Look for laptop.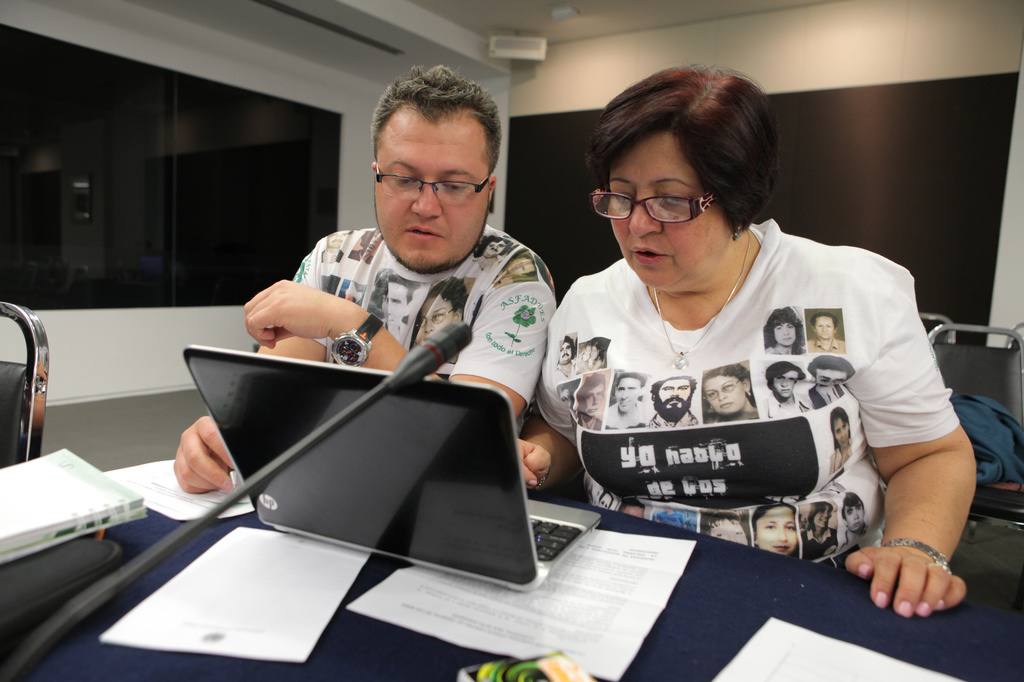
Found: (x1=181, y1=355, x2=603, y2=592).
